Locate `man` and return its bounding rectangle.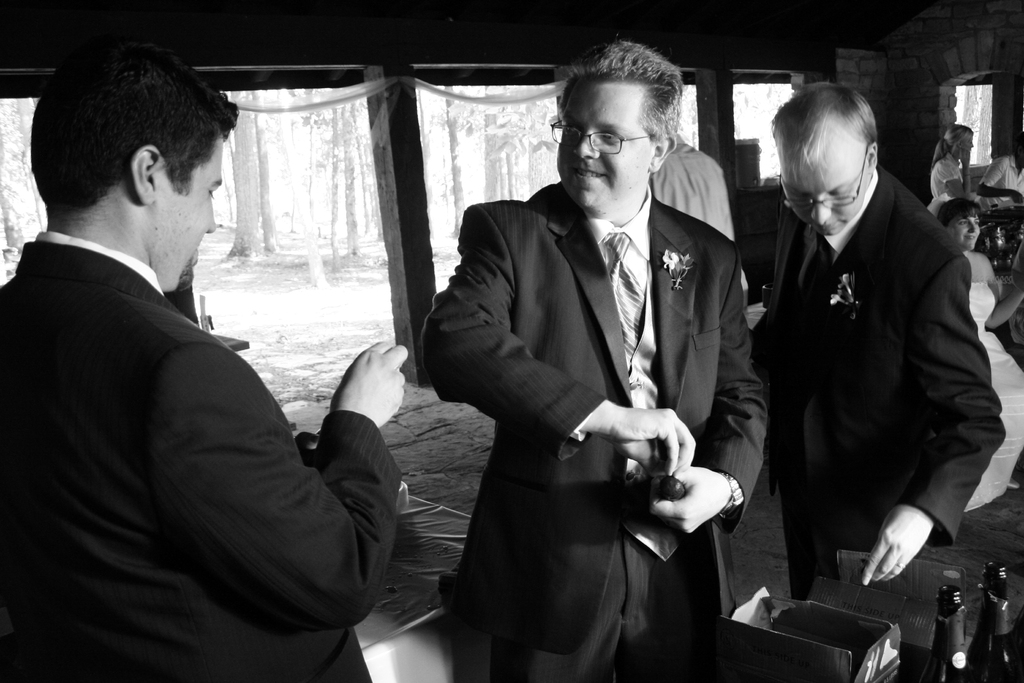
<region>42, 88, 429, 676</region>.
